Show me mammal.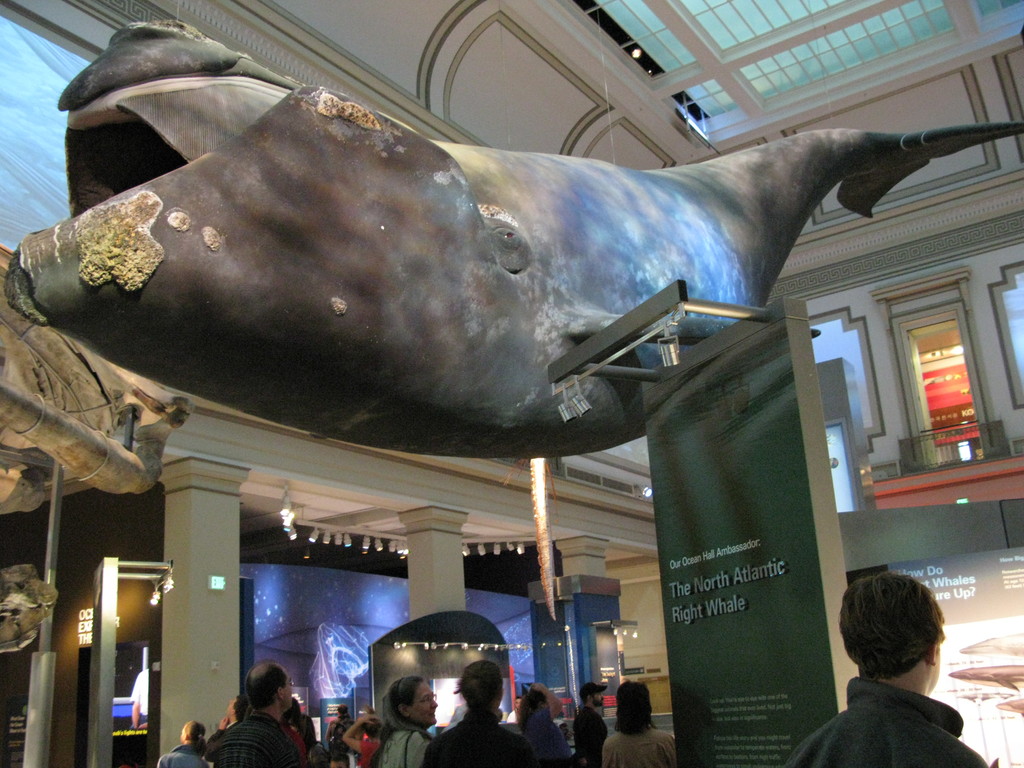
mammal is here: <box>325,705,356,767</box>.
